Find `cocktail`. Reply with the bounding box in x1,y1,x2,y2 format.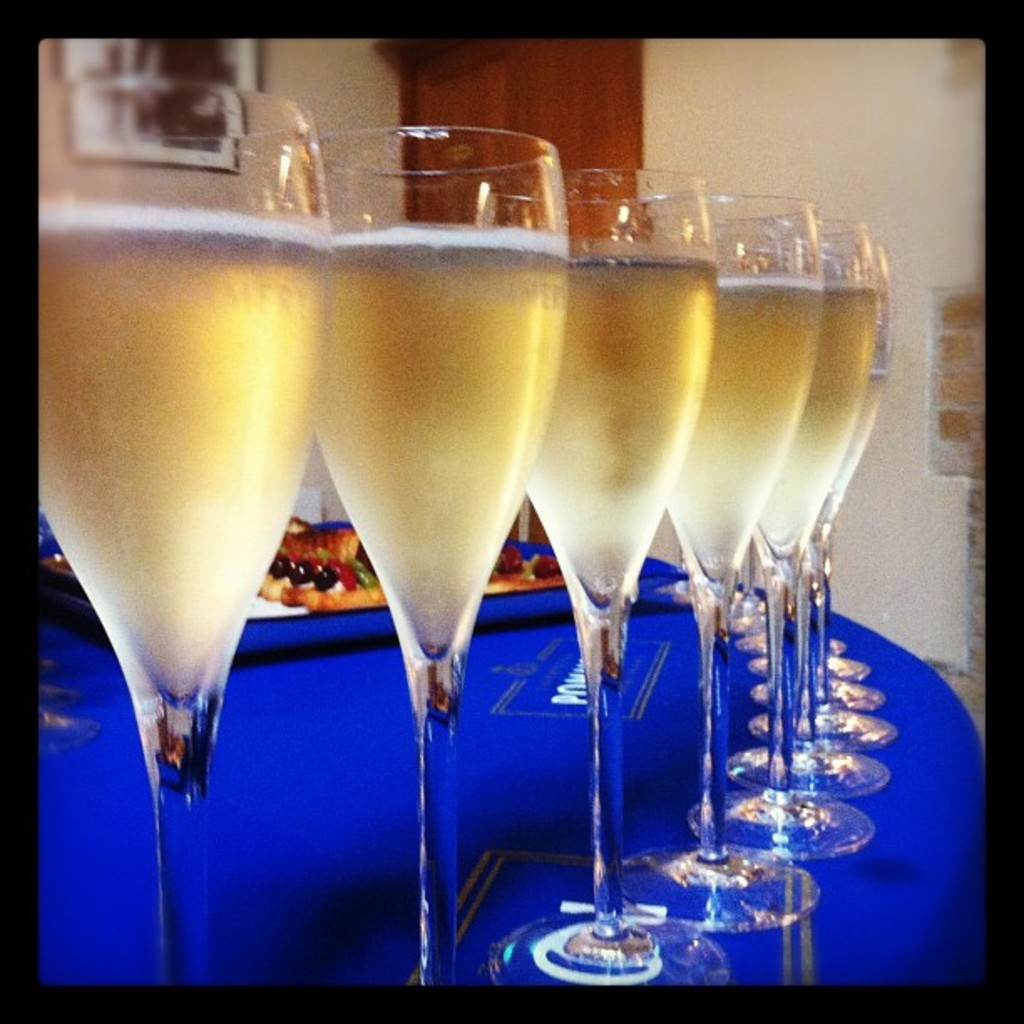
641,194,820,929.
